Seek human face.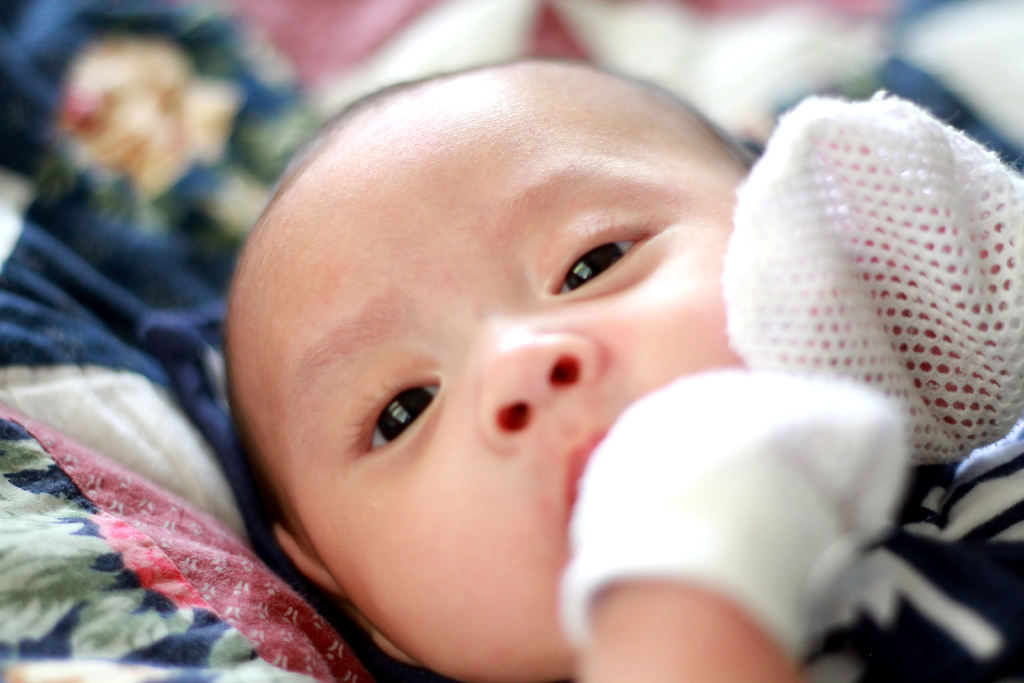
Rect(242, 71, 746, 682).
